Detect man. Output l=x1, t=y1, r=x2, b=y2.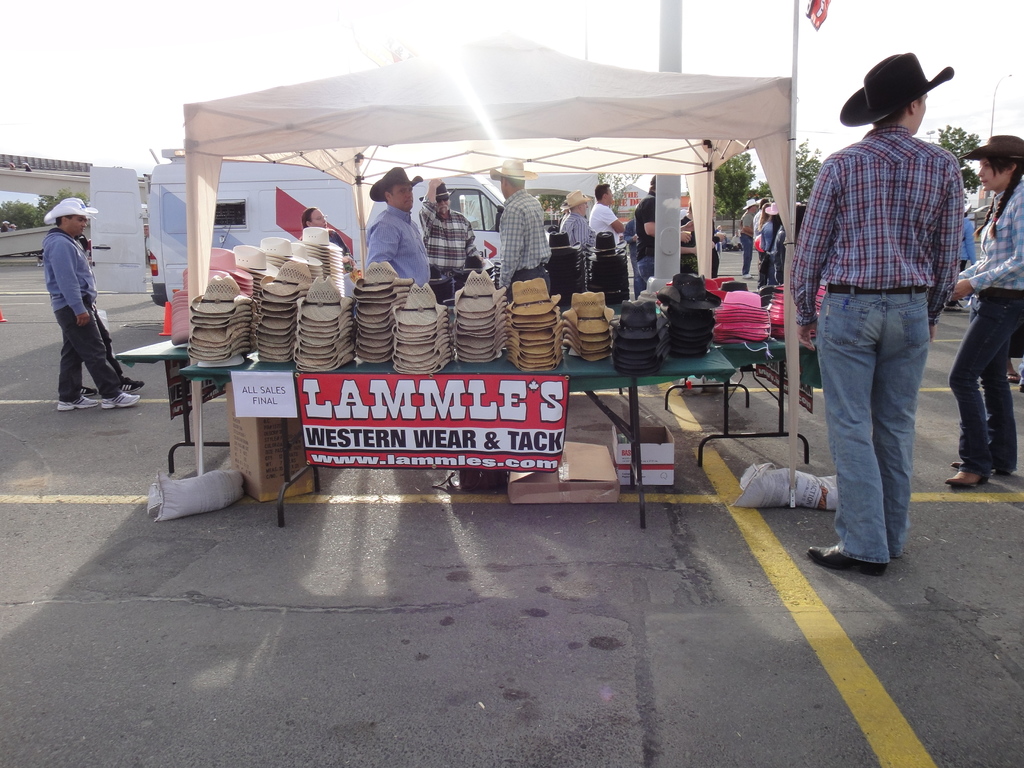
l=635, t=174, r=682, b=281.
